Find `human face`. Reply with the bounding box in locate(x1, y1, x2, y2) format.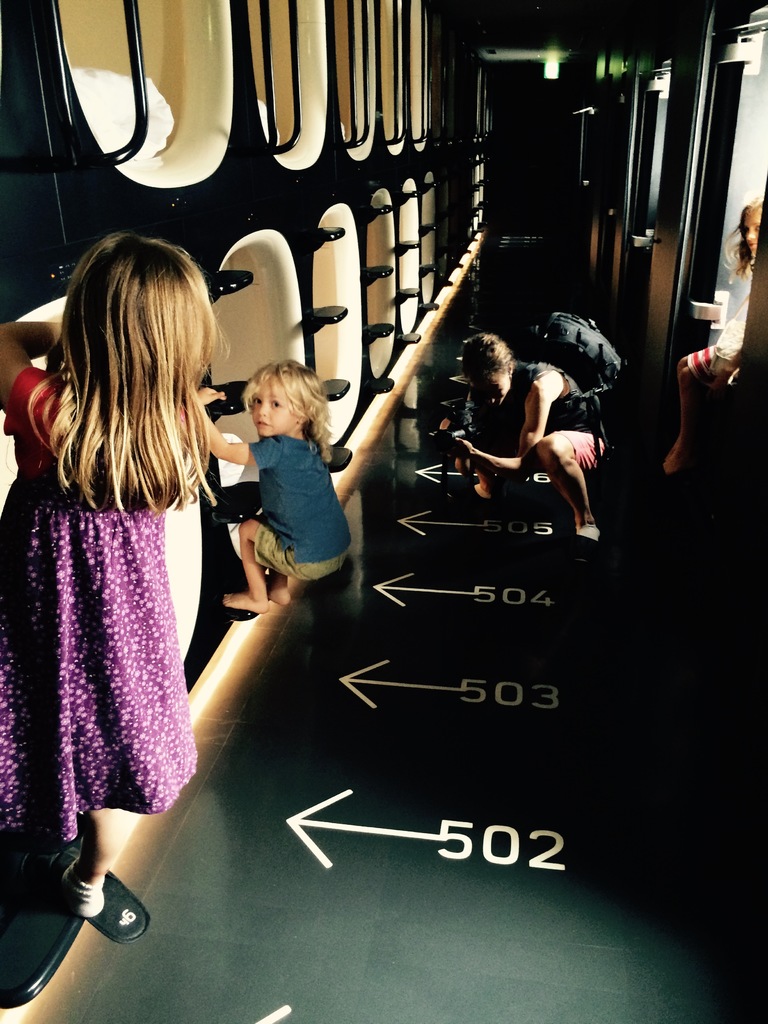
locate(741, 209, 758, 256).
